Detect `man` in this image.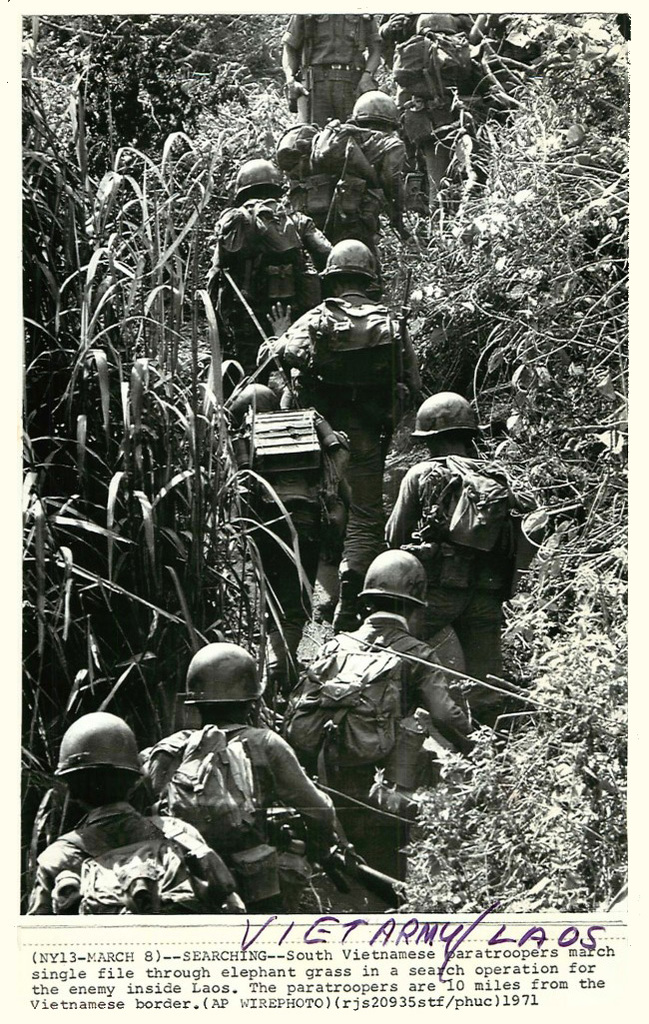
Detection: rect(202, 147, 335, 392).
